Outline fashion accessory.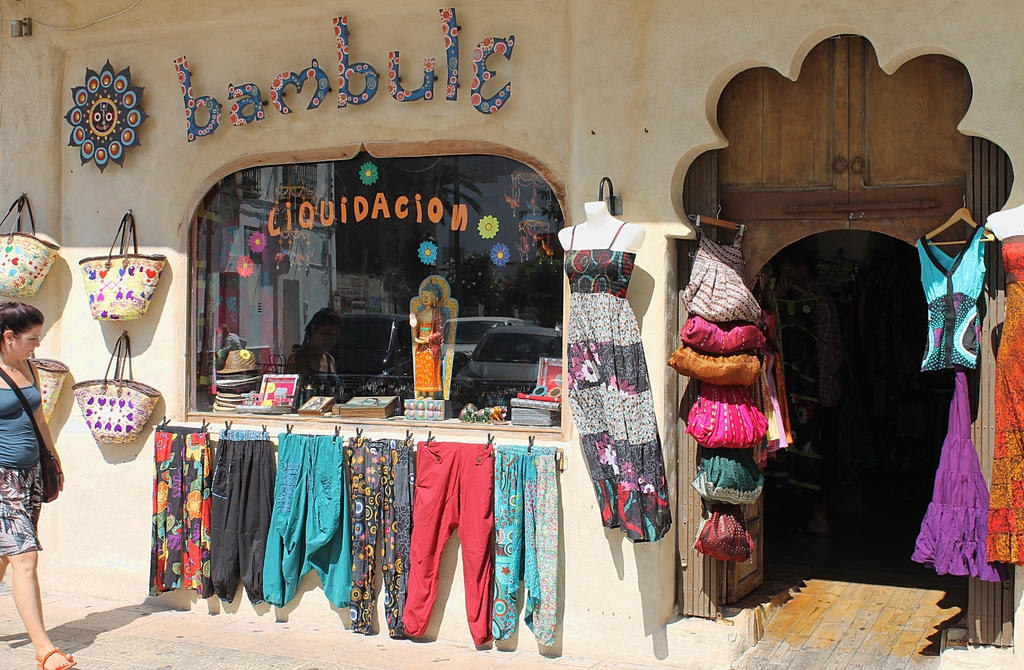
Outline: bbox(690, 500, 757, 566).
